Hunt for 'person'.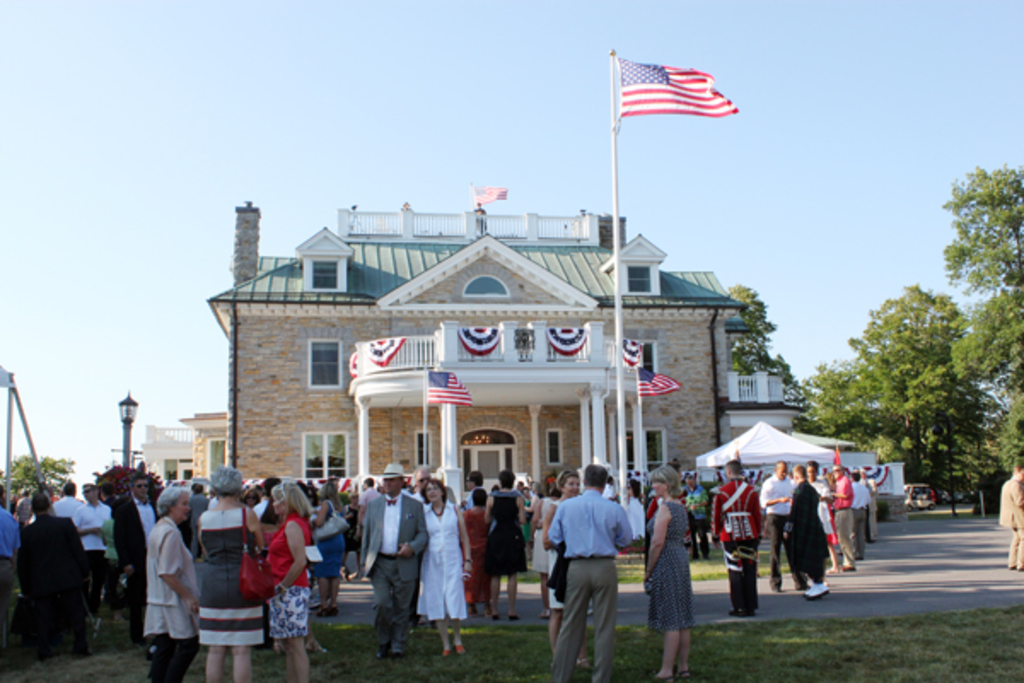
Hunted down at x1=196 y1=464 x2=268 y2=681.
